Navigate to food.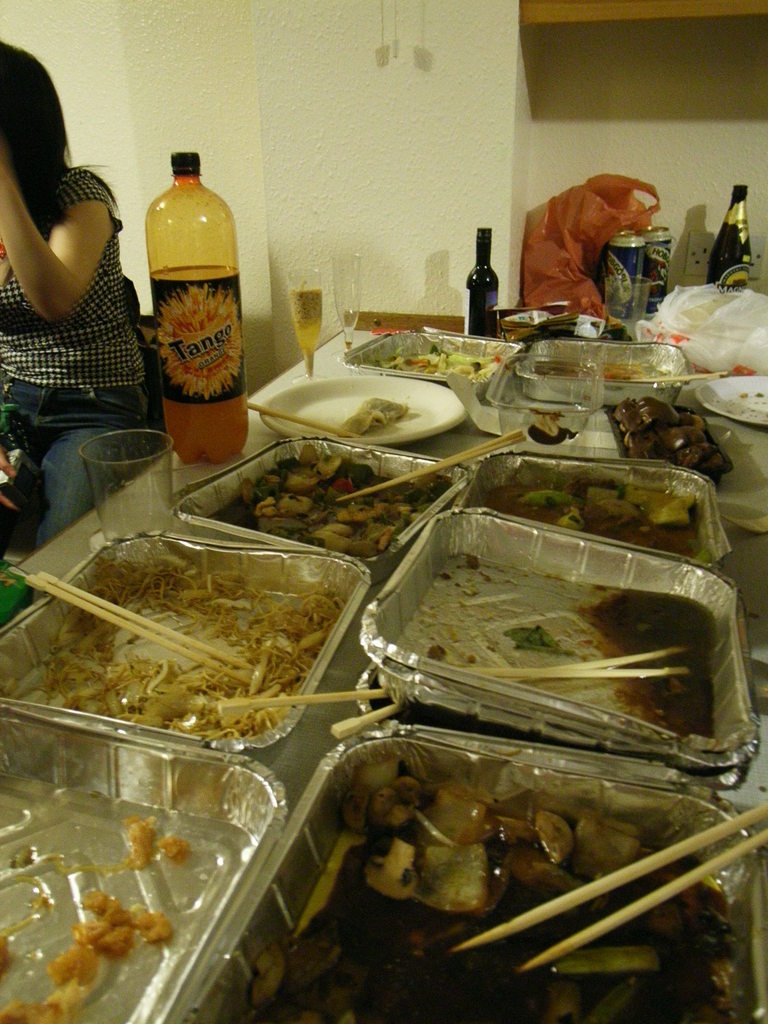
Navigation target: bbox=(368, 550, 685, 719).
